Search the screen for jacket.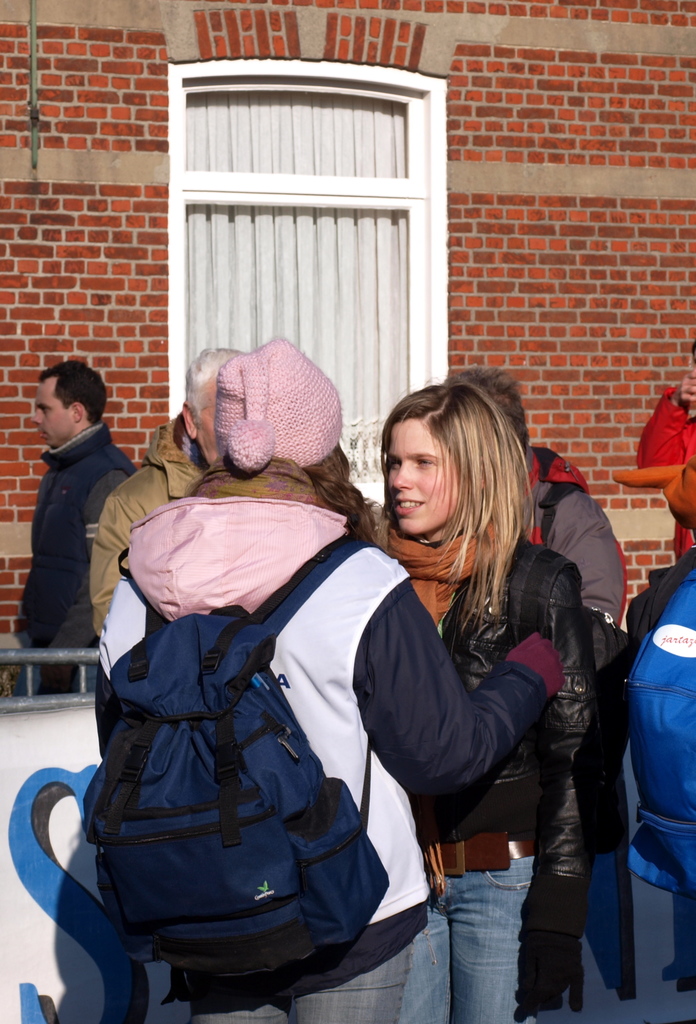
Found at rect(65, 441, 576, 964).
